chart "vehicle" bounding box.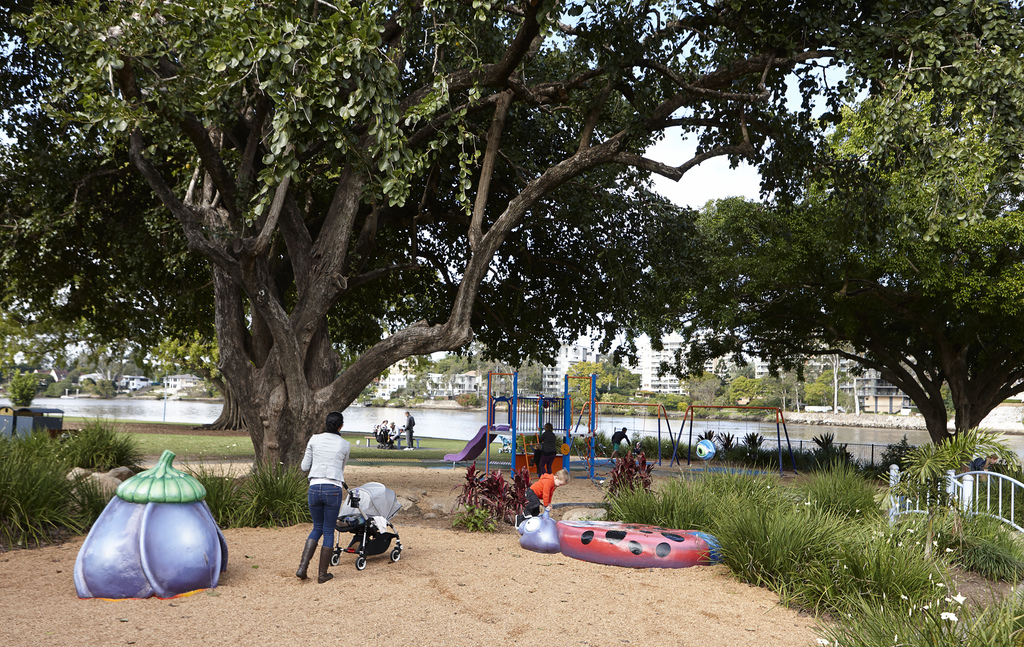
Charted: l=0, t=406, r=86, b=446.
